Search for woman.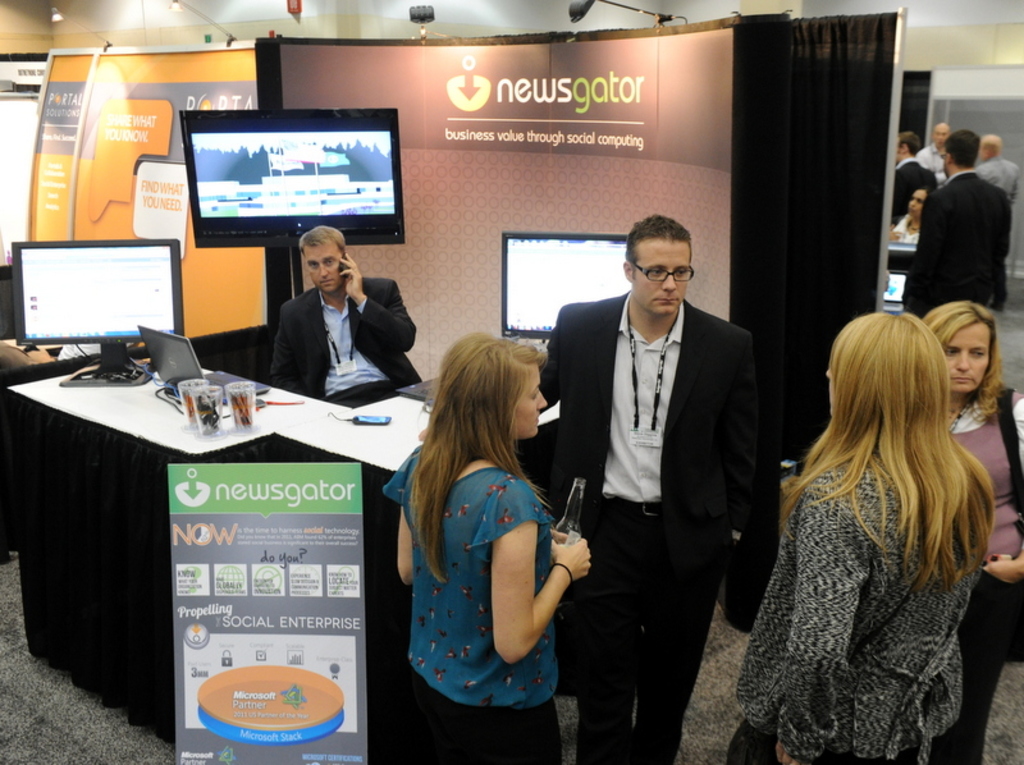
Found at box(722, 266, 1004, 764).
